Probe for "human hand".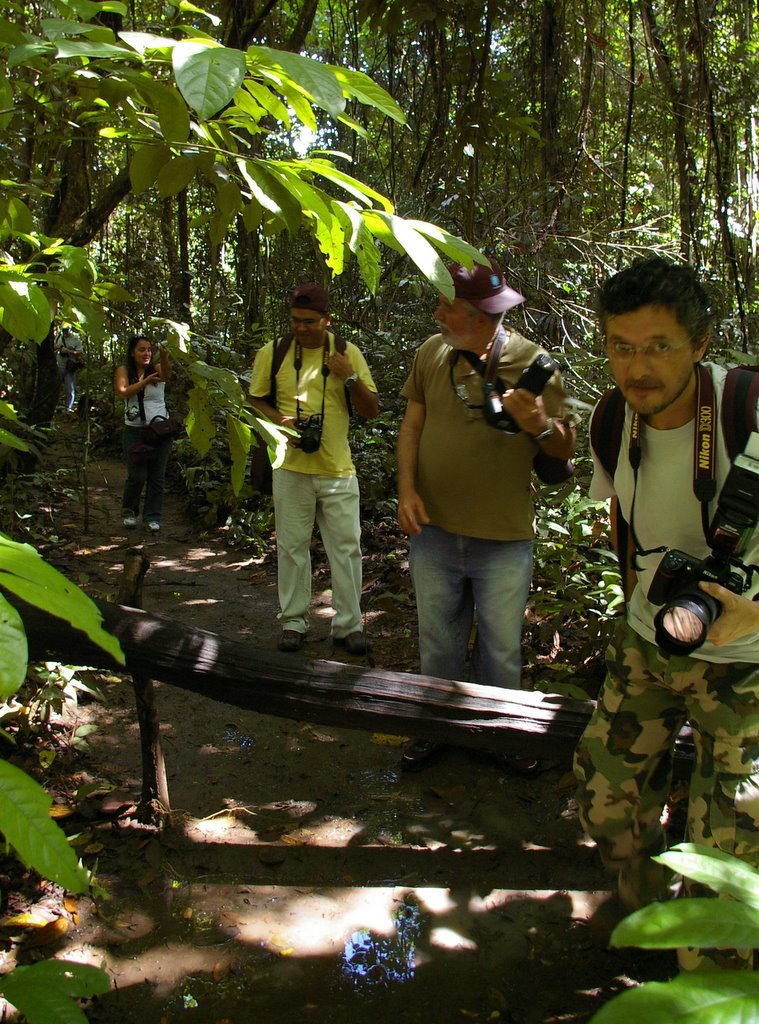
Probe result: {"left": 144, "top": 372, "right": 166, "bottom": 388}.
